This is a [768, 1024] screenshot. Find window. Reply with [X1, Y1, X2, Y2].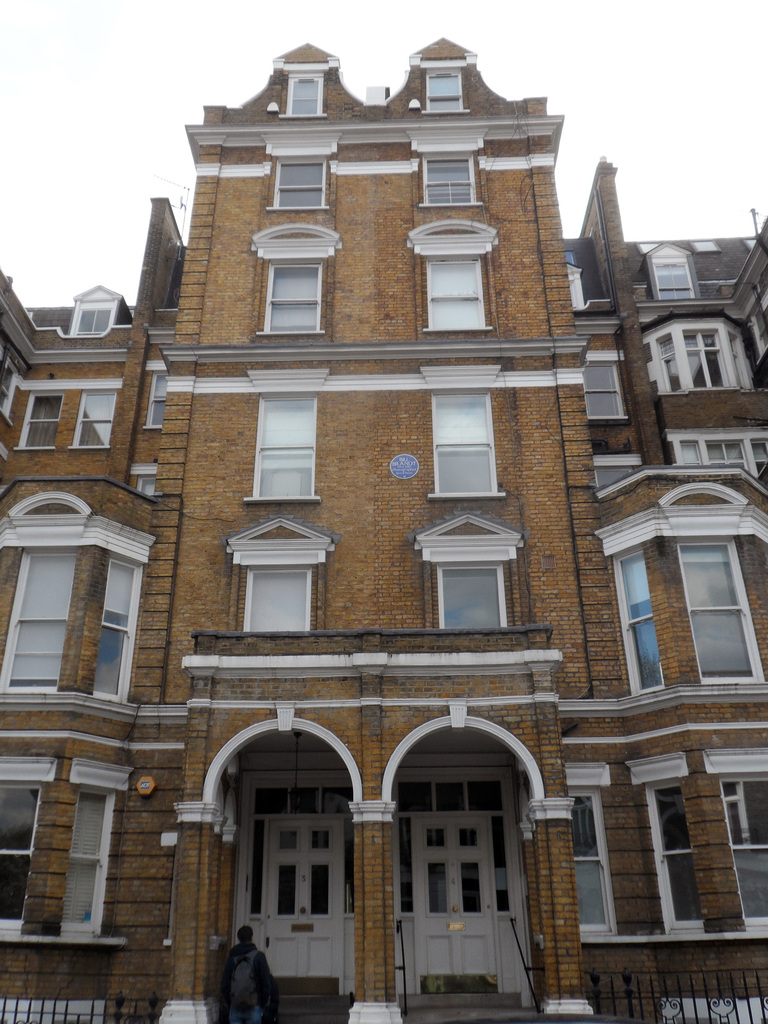
[420, 67, 470, 117].
